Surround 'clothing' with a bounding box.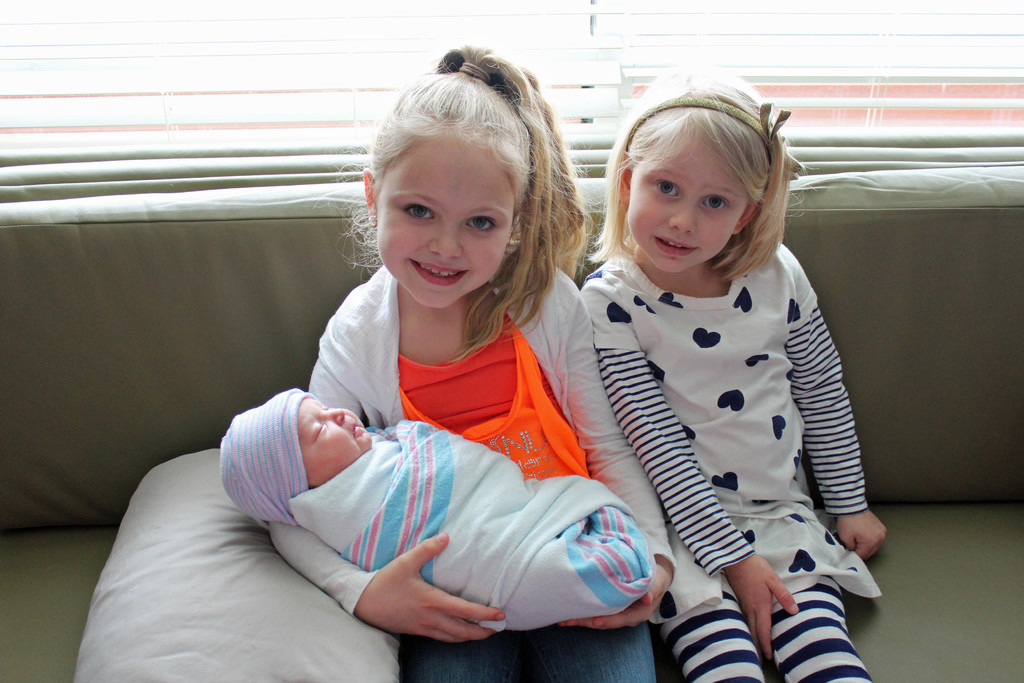
[x1=305, y1=269, x2=676, y2=682].
